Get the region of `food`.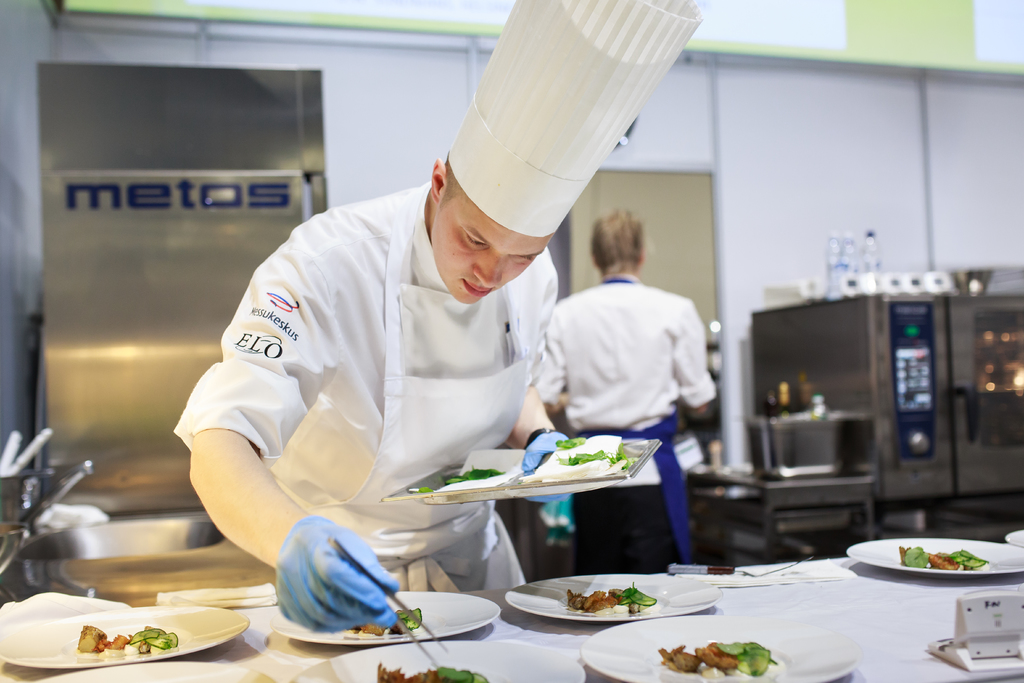
343, 602, 428, 634.
